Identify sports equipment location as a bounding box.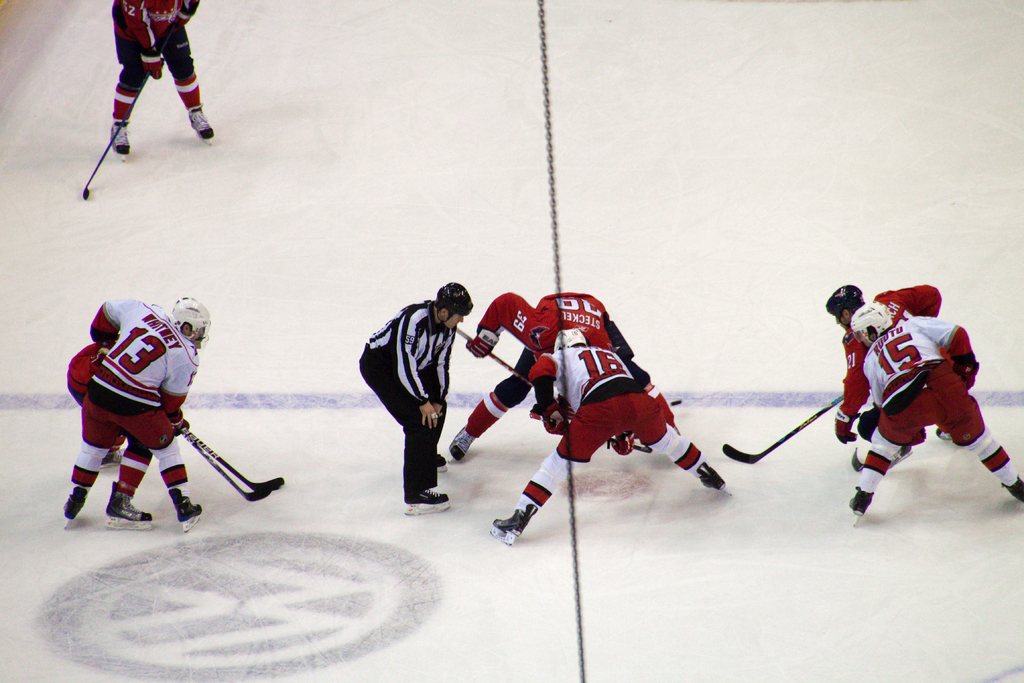
(698,463,732,498).
